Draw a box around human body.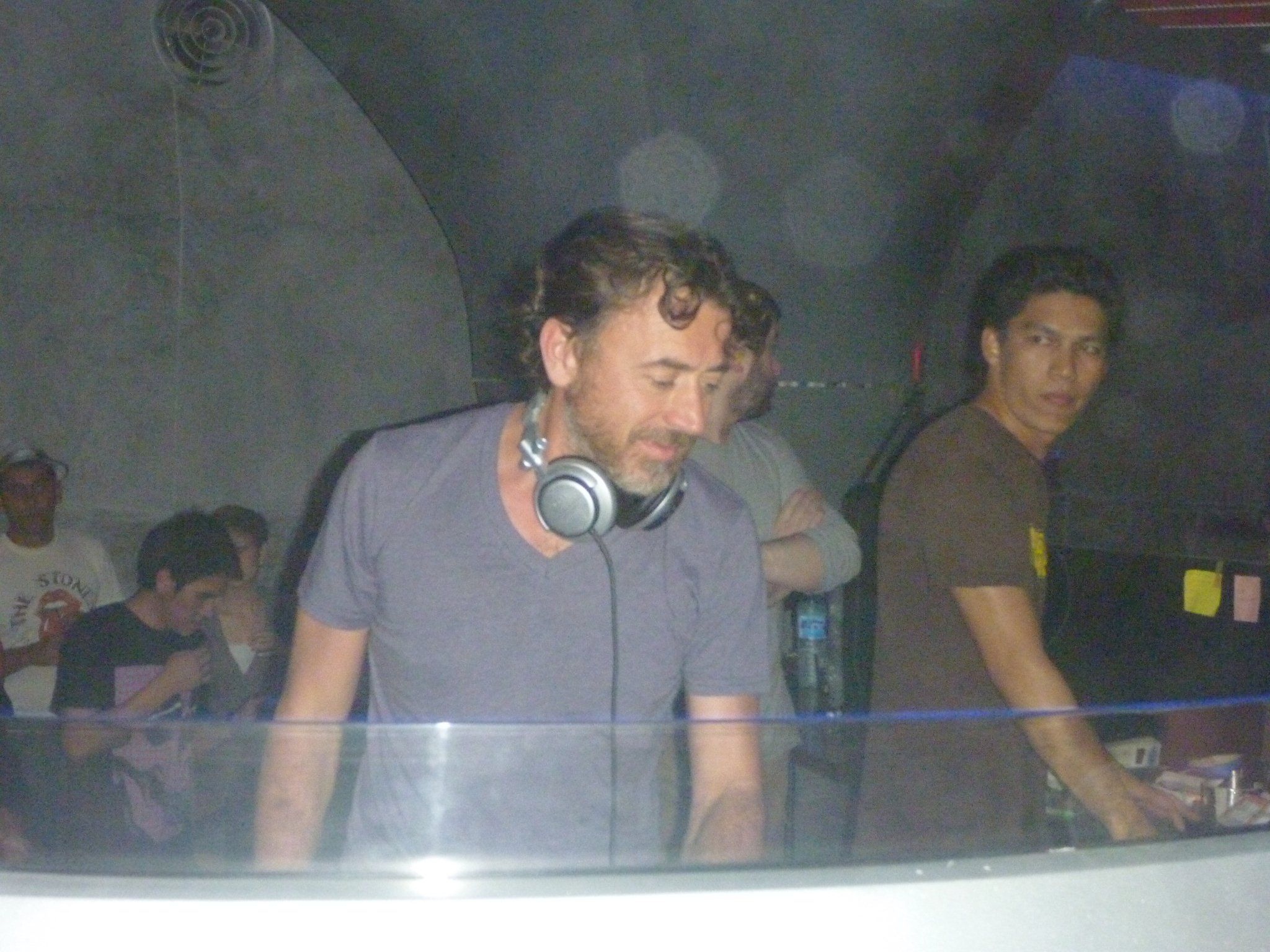
(0, 429, 20, 536).
